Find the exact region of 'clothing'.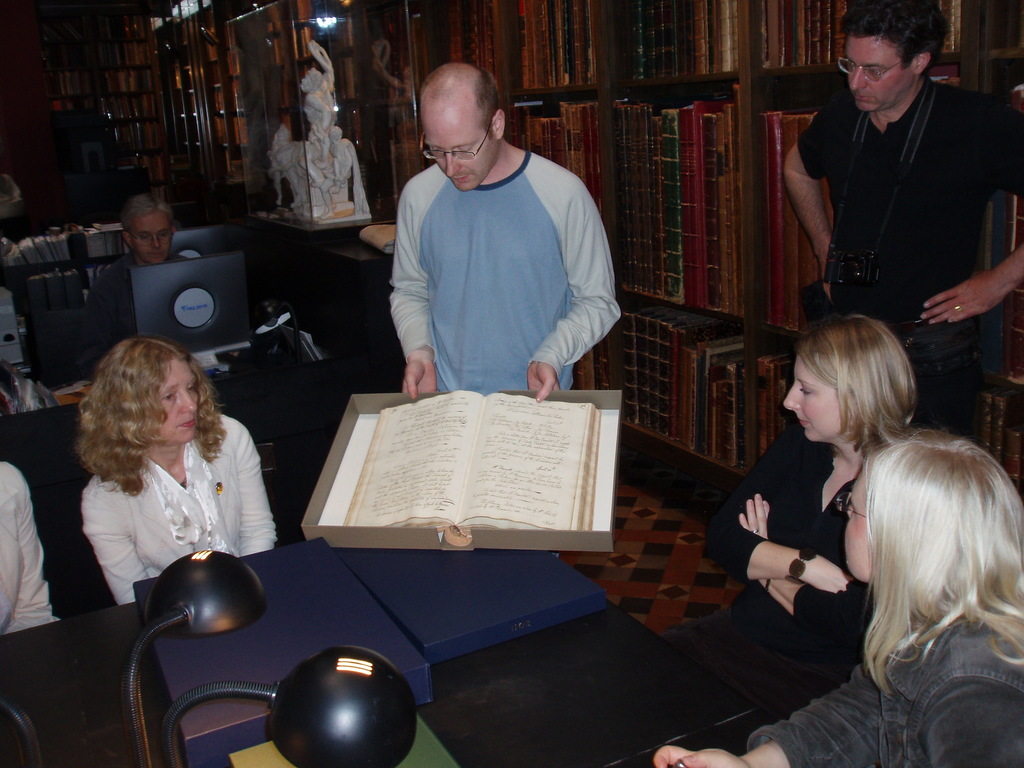
Exact region: locate(76, 244, 186, 385).
